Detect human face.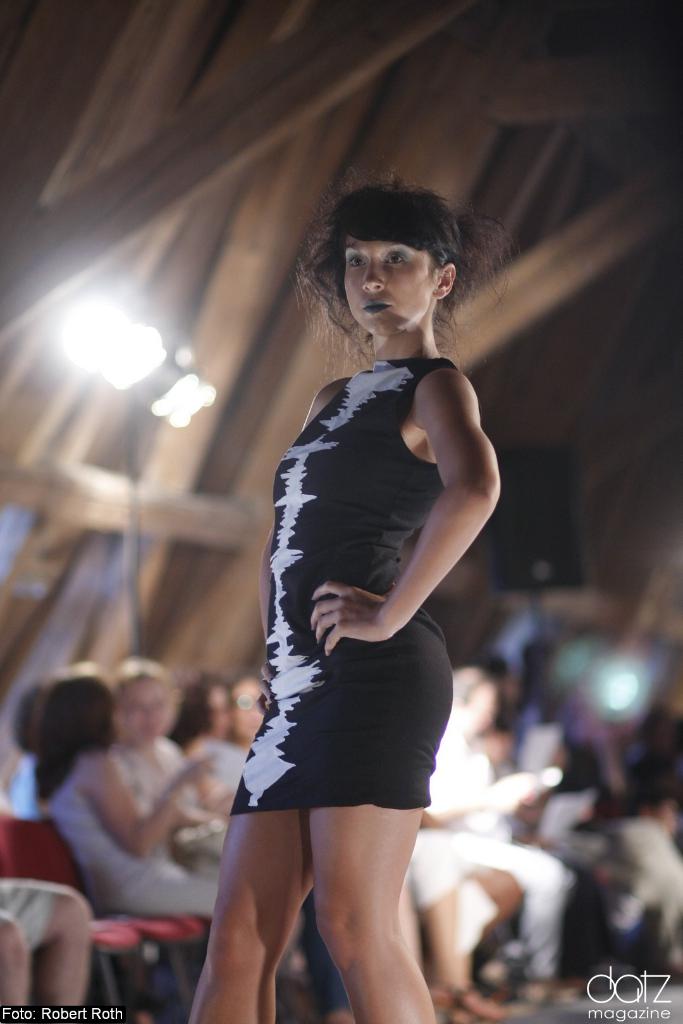
Detected at box=[342, 236, 444, 335].
